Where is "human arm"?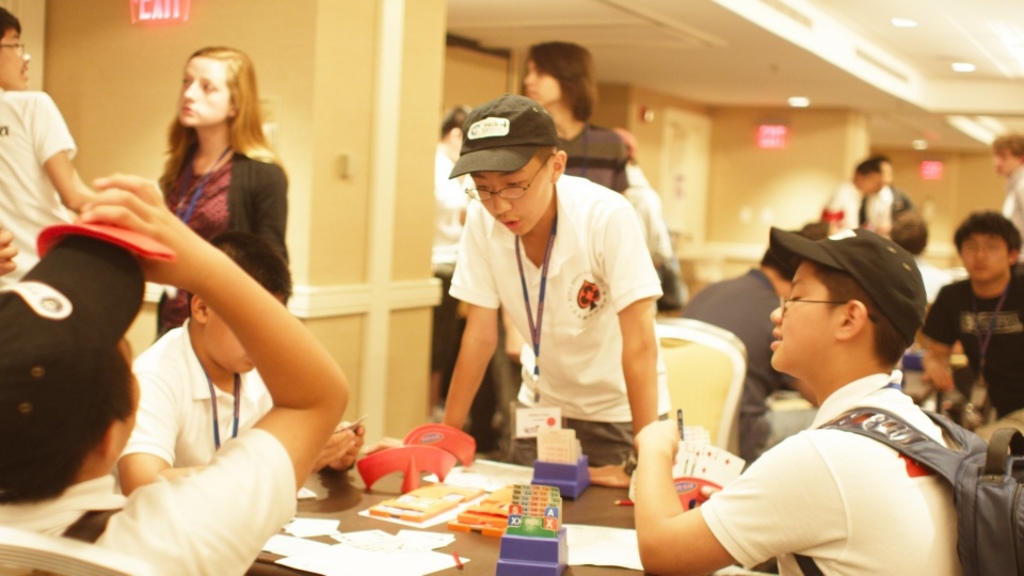
<bbox>609, 131, 629, 202</bbox>.
